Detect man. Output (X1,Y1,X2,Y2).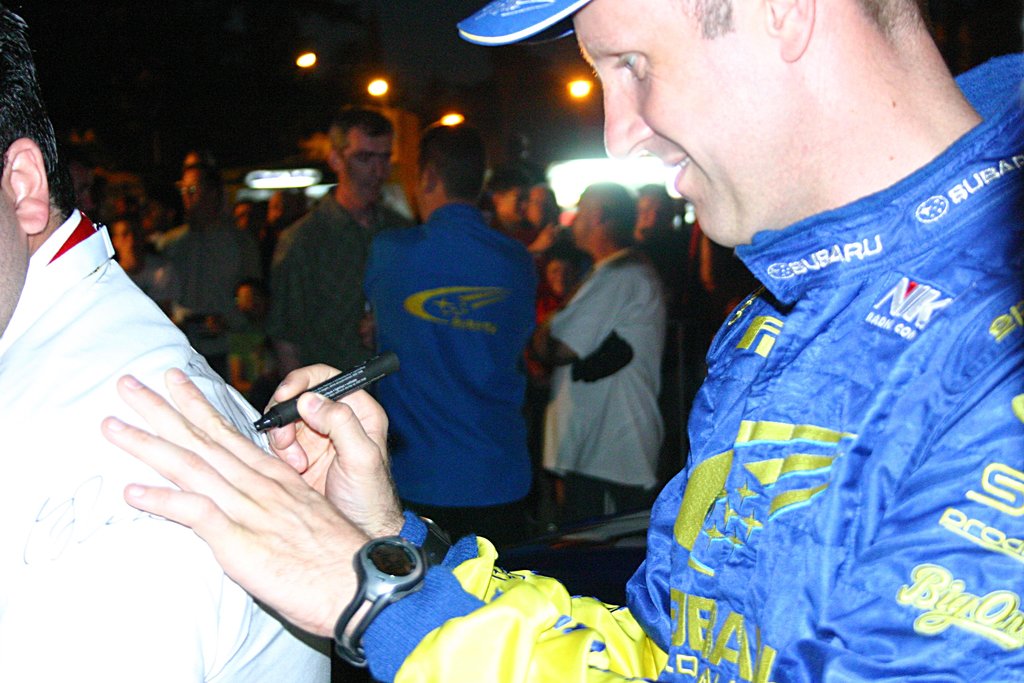
(268,109,414,379).
